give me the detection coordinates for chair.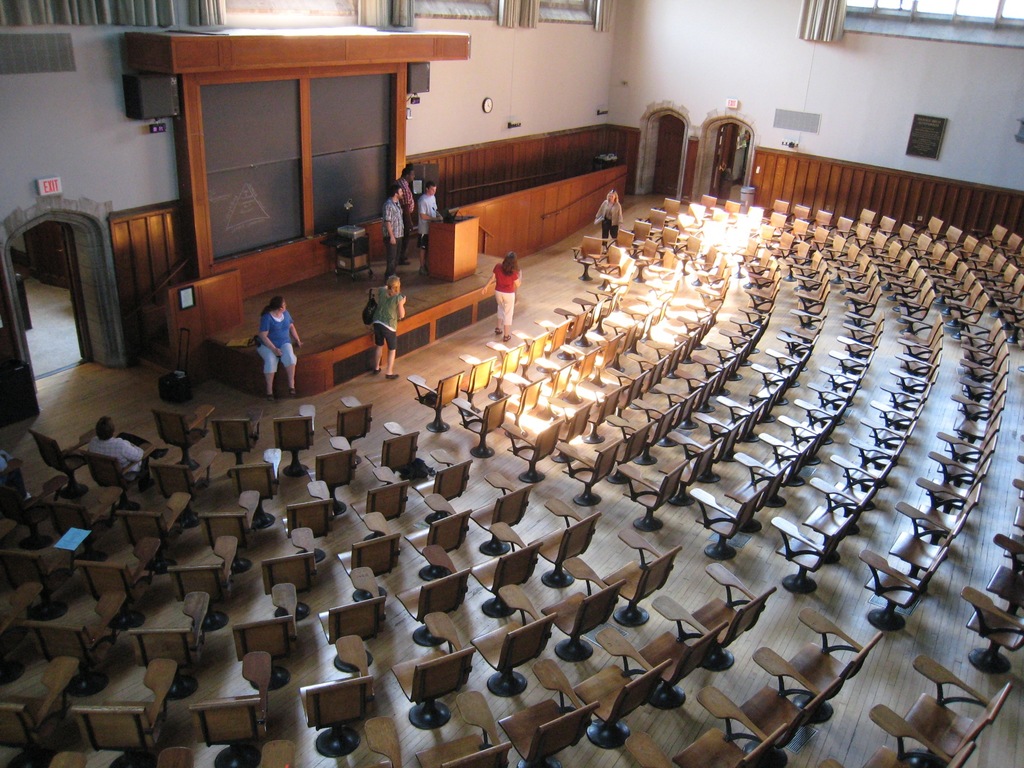
[x1=392, y1=543, x2=473, y2=650].
